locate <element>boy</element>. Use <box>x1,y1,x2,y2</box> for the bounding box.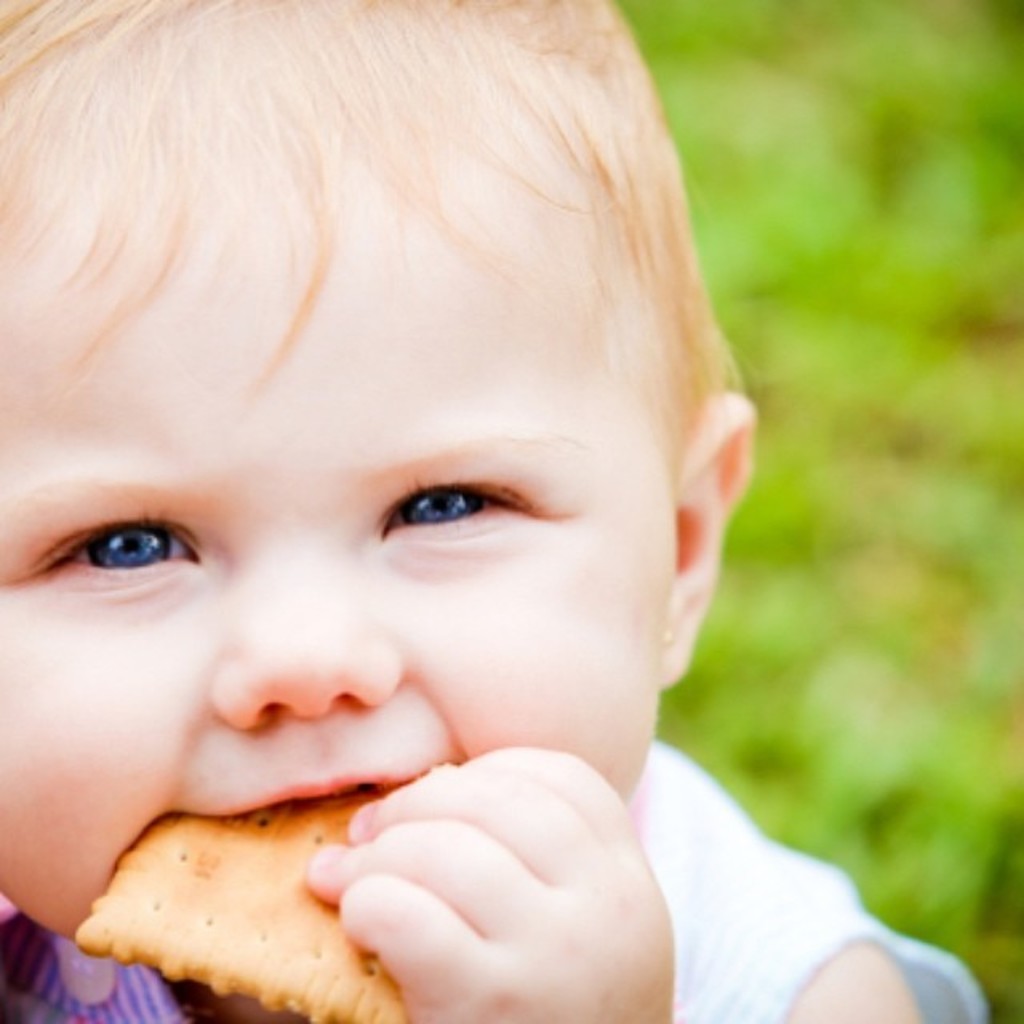
<box>0,0,898,1023</box>.
